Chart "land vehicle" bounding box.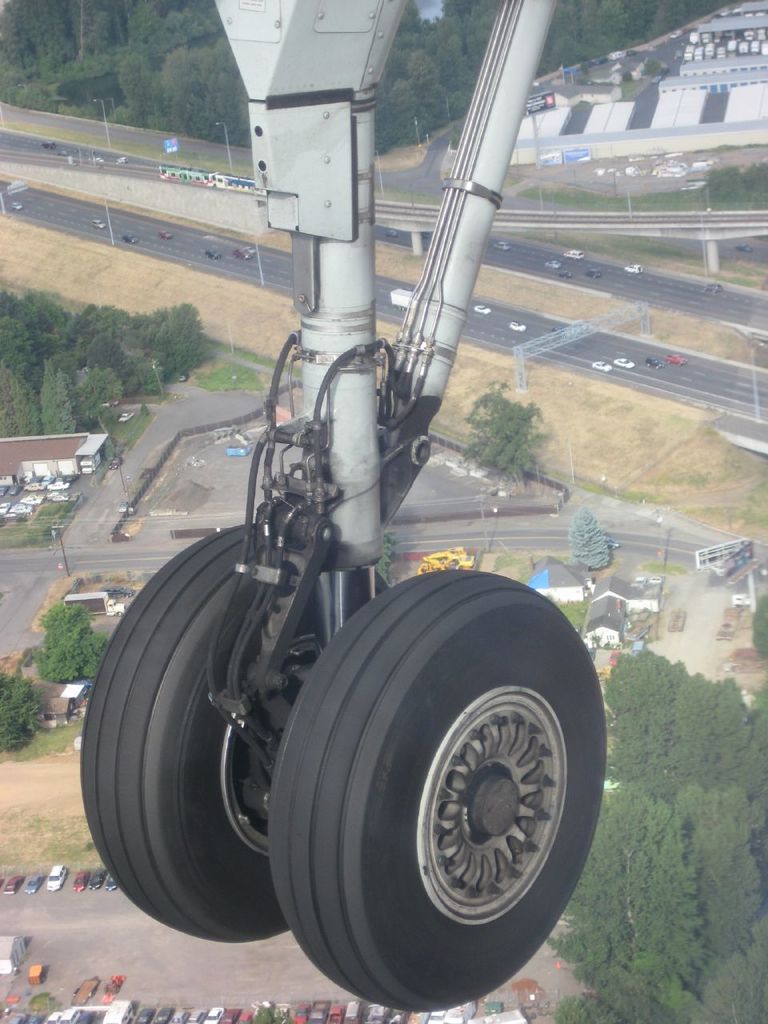
Charted: (left=506, top=319, right=528, bottom=334).
